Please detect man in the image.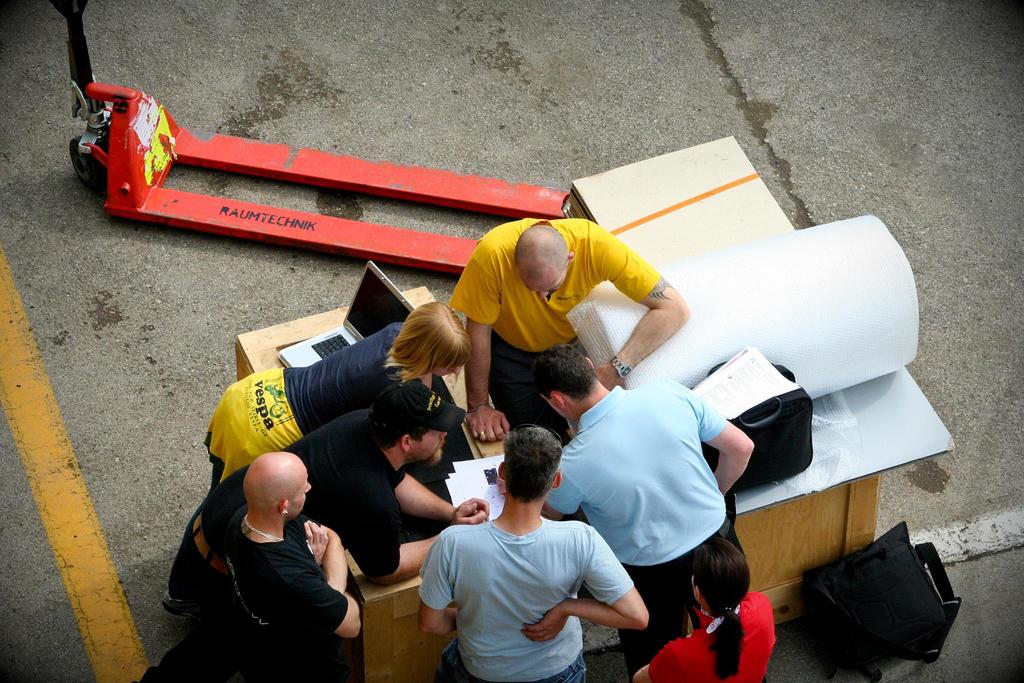
(x1=186, y1=383, x2=493, y2=600).
